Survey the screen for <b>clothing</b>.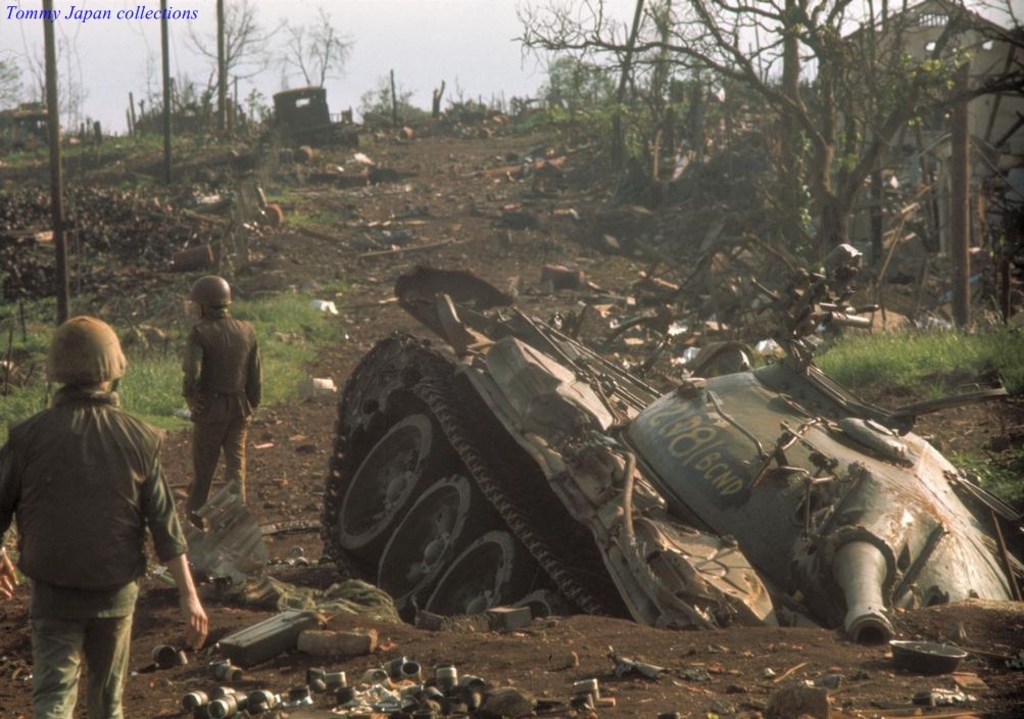
Survey found: bbox=[0, 383, 186, 718].
